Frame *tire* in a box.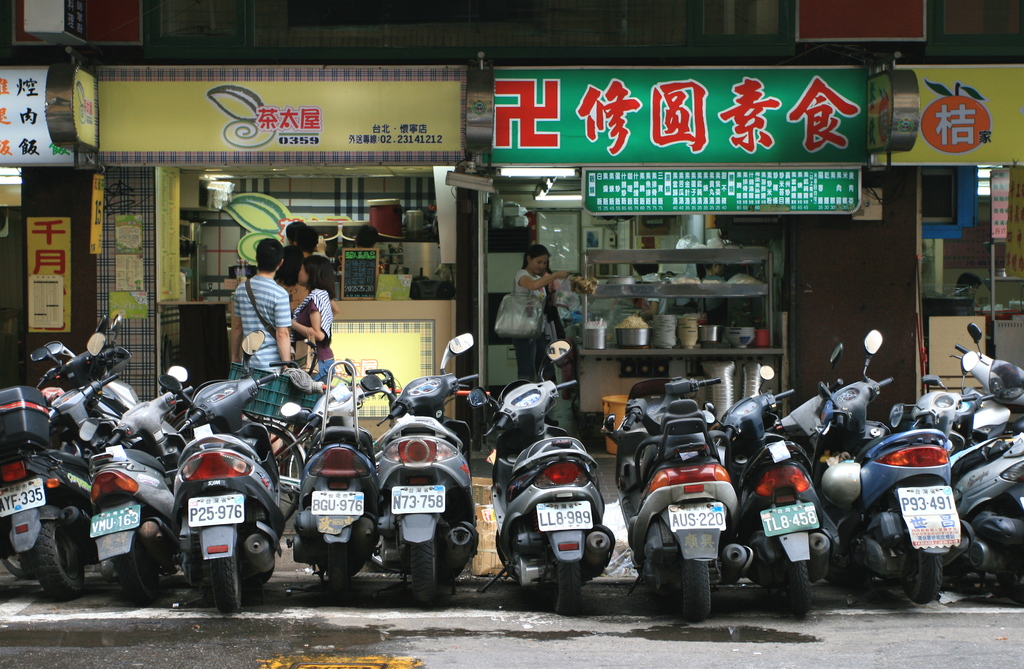
left=780, top=563, right=815, bottom=622.
